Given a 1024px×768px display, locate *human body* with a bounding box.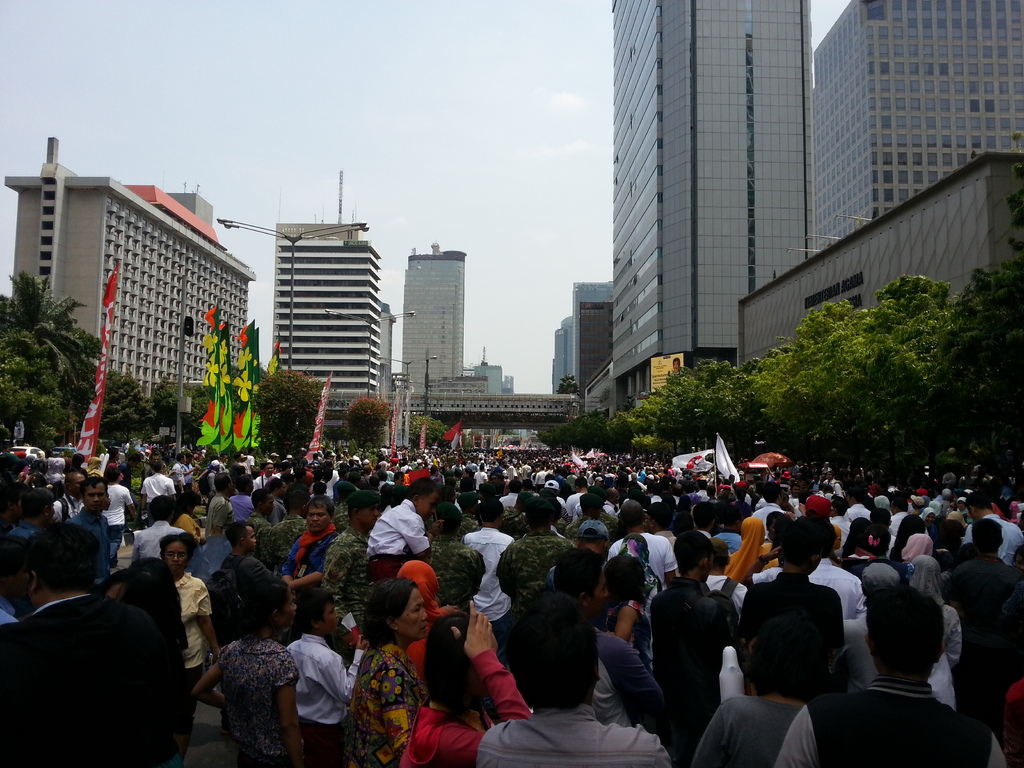
Located: (654,532,739,715).
